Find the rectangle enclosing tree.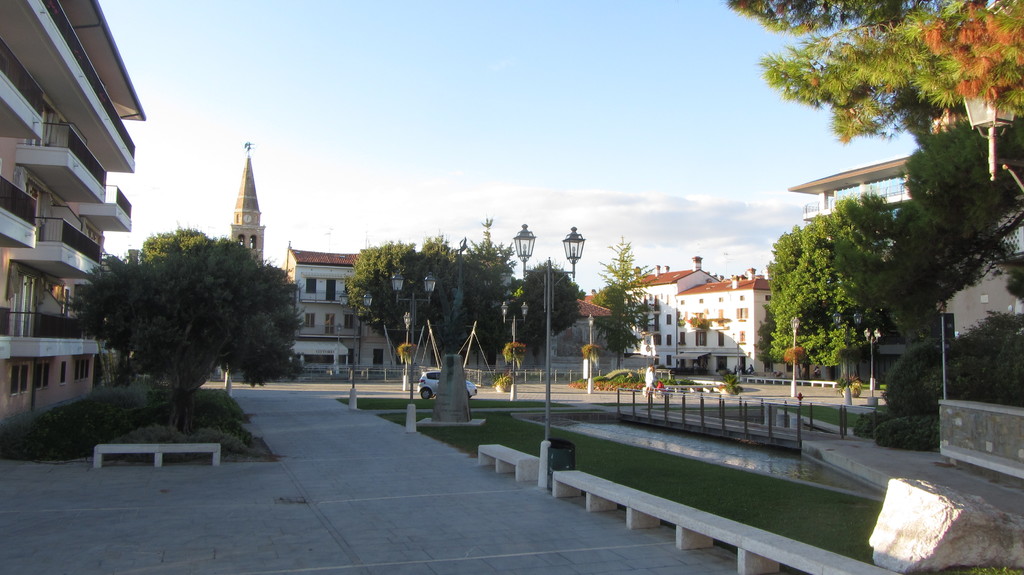
crop(340, 237, 428, 361).
